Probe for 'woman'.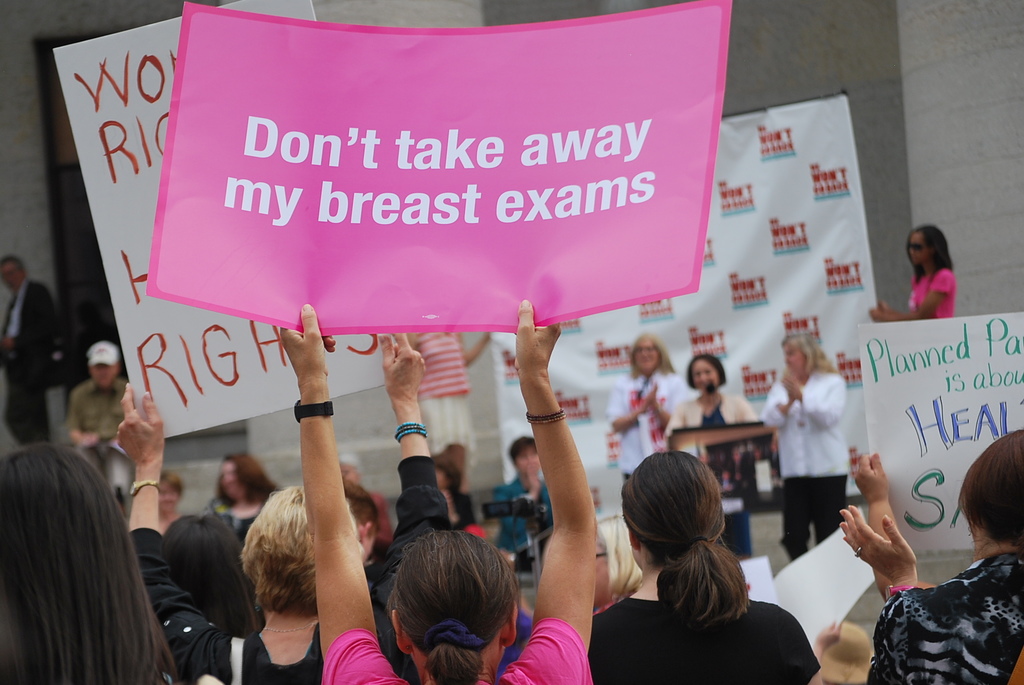
Probe result: left=428, top=455, right=474, bottom=530.
